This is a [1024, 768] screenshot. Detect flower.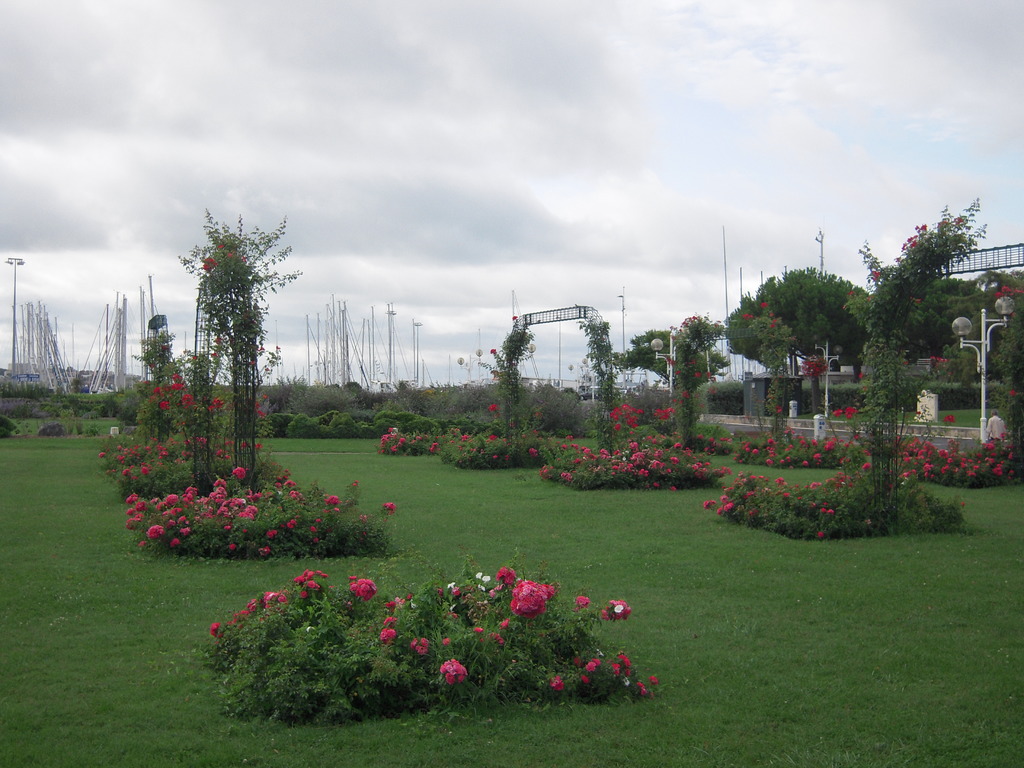
719, 495, 730, 503.
